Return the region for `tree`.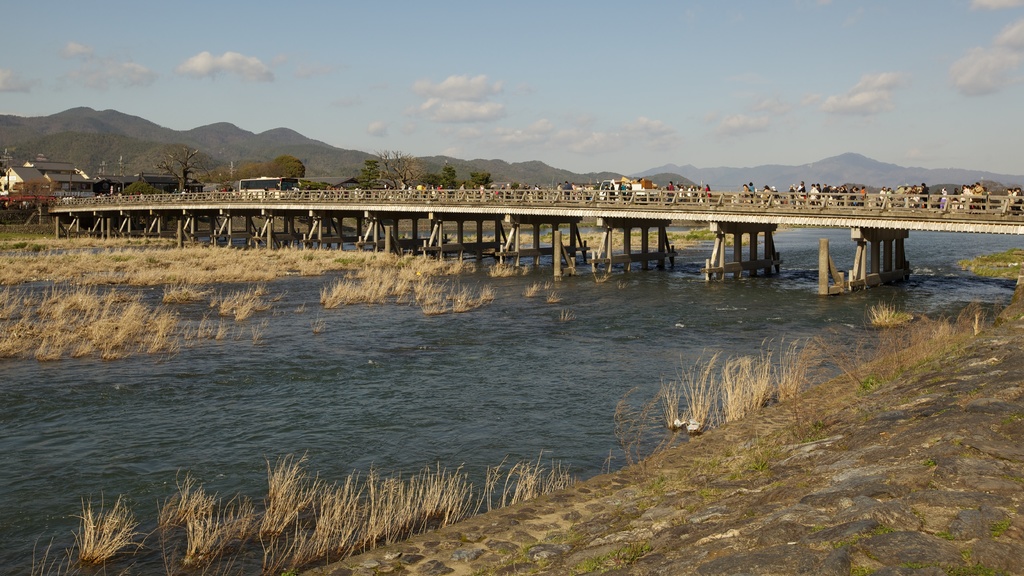
{"x1": 467, "y1": 170, "x2": 493, "y2": 189}.
